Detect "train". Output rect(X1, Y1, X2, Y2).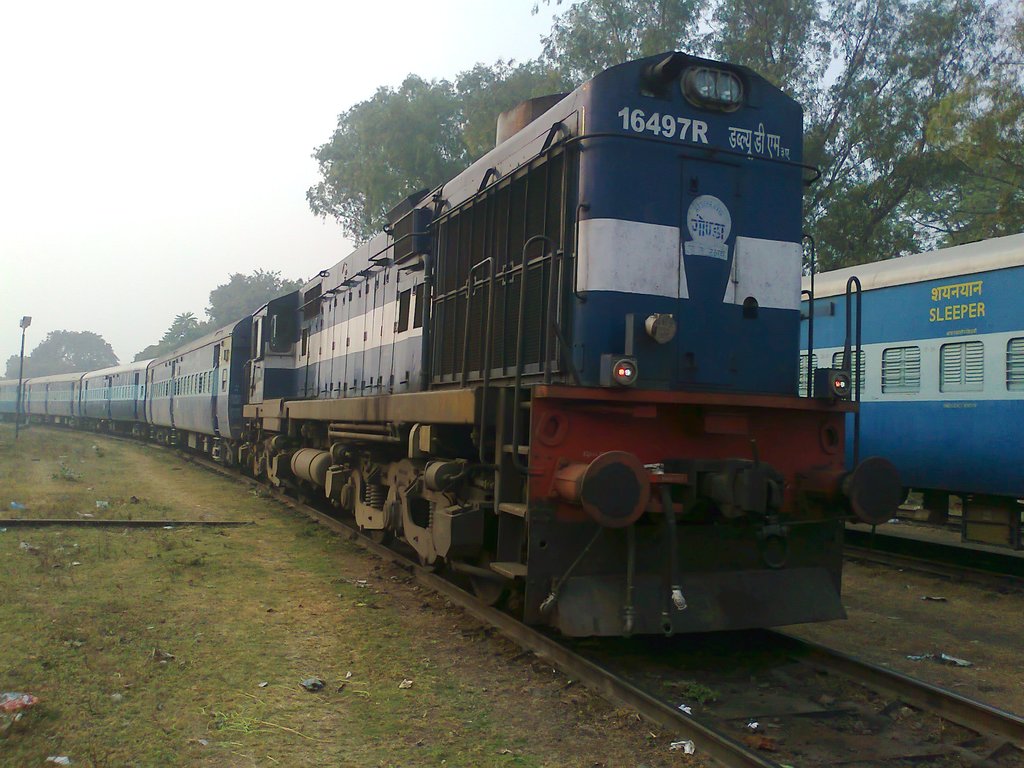
rect(798, 234, 1023, 548).
